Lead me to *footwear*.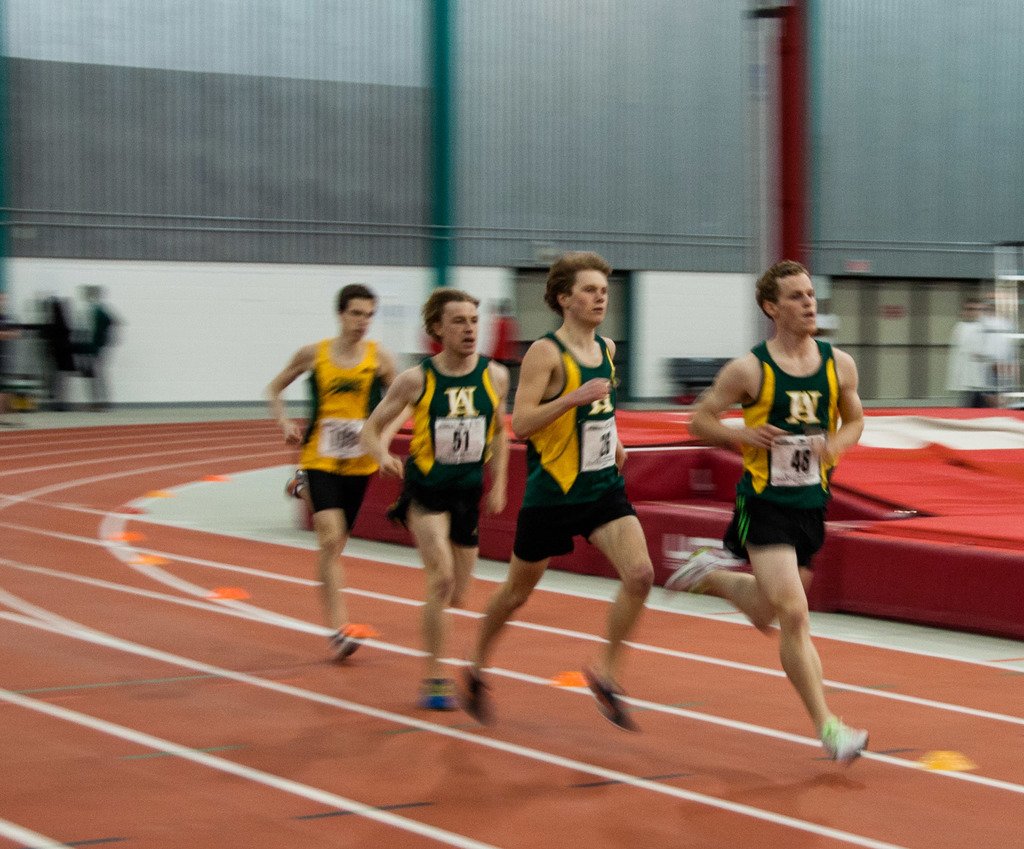
Lead to 813,719,868,771.
